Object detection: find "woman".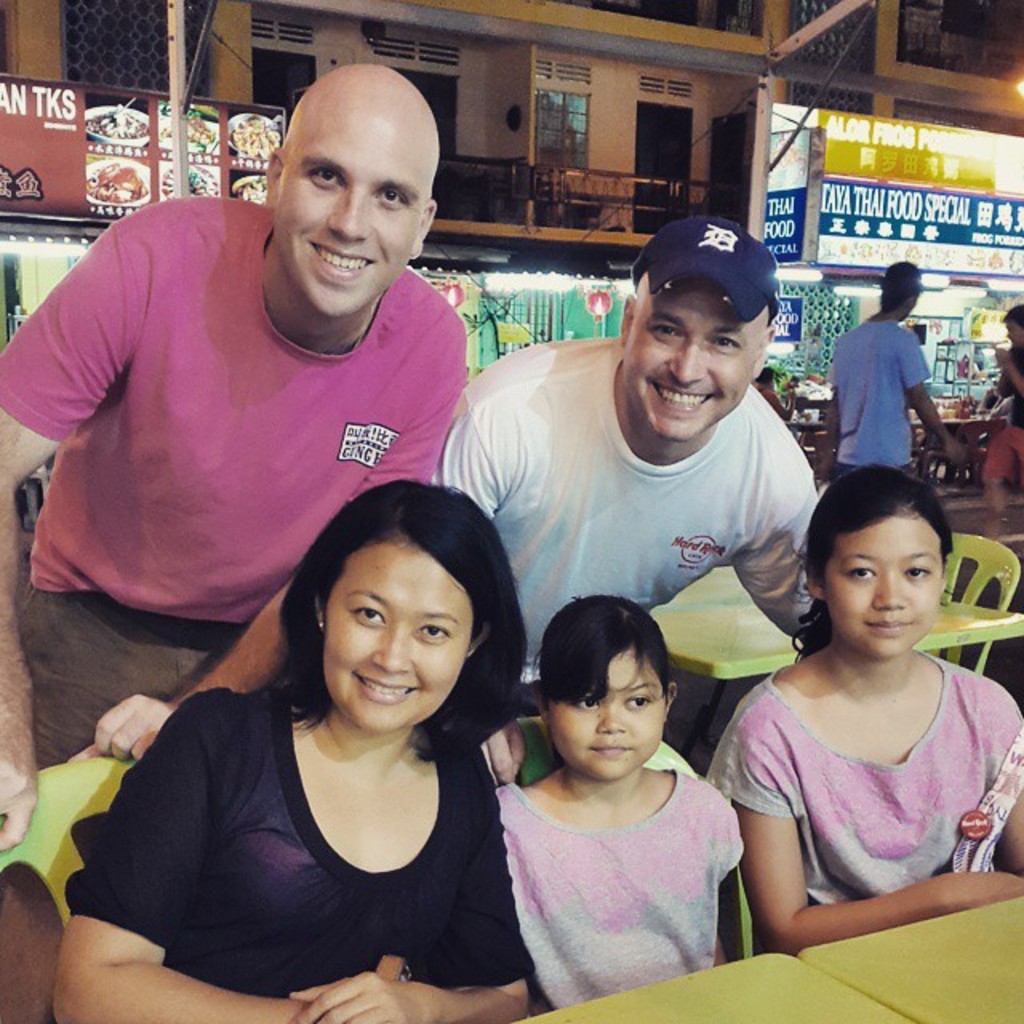
86,451,568,1014.
